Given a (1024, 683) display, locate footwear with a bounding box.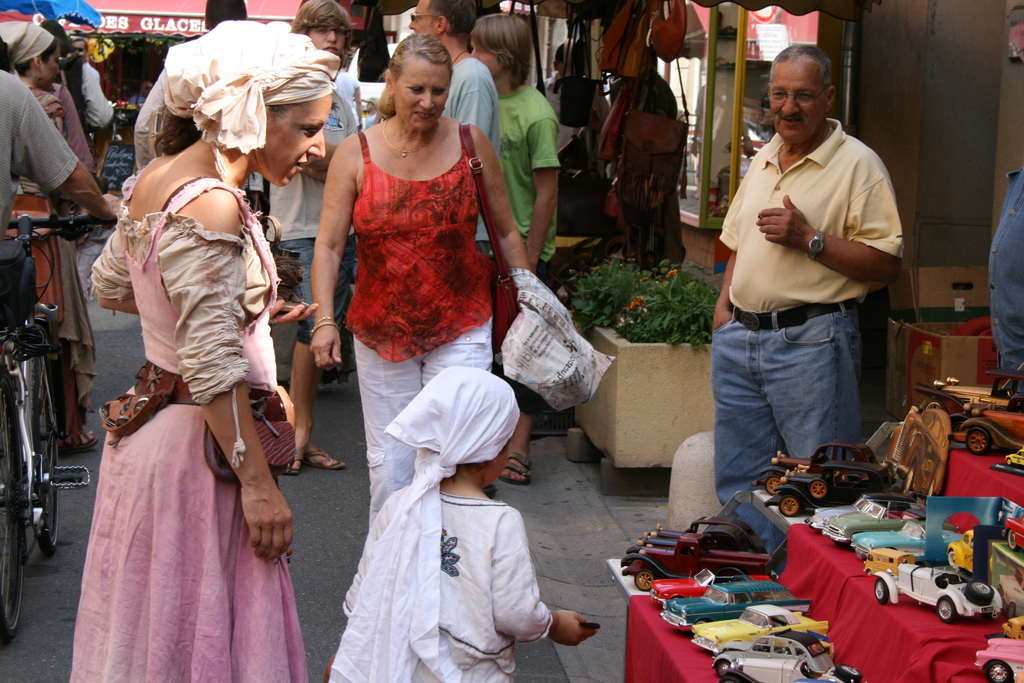
Located: [495, 454, 531, 488].
